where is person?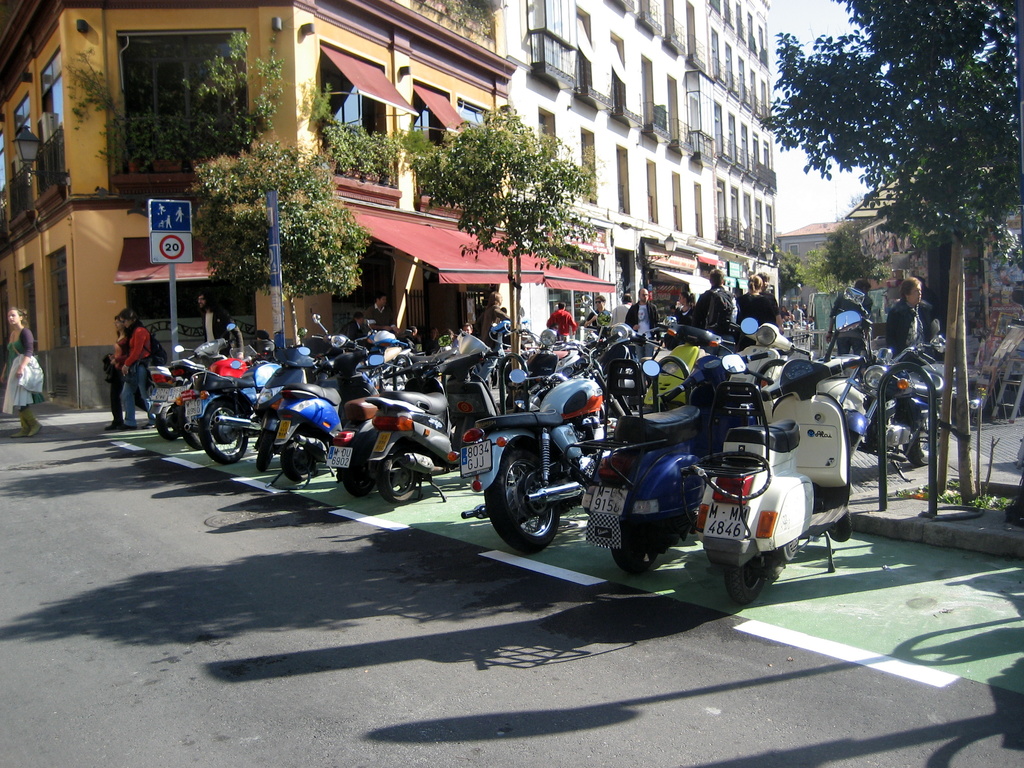
(625, 286, 658, 358).
